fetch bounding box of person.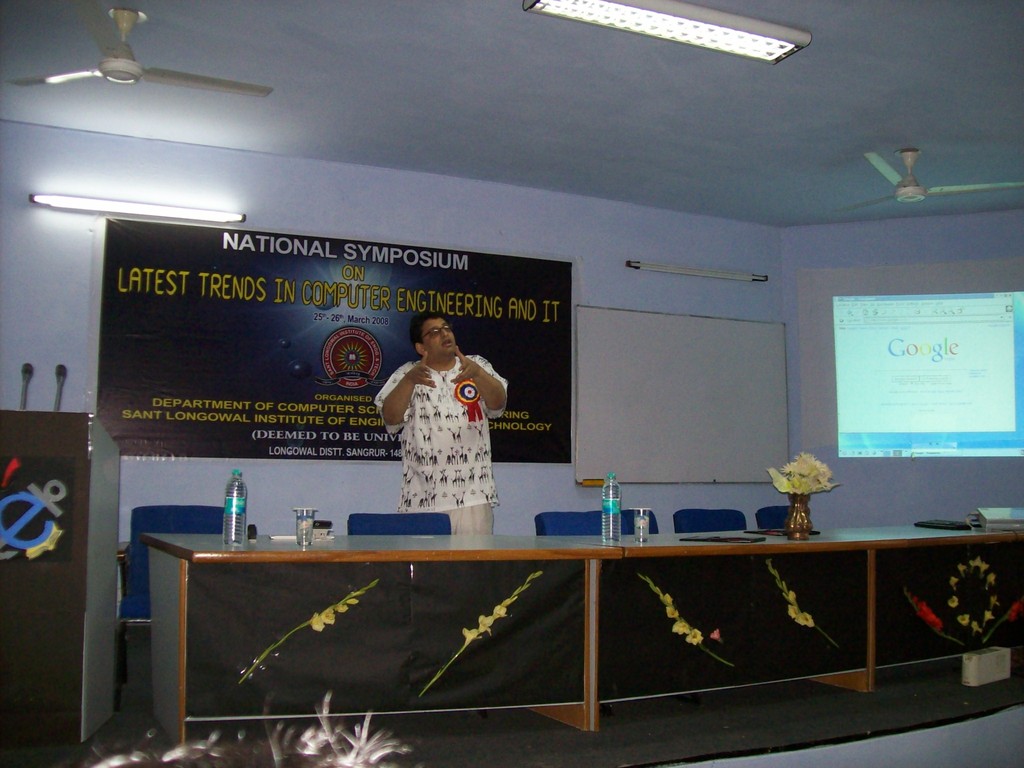
Bbox: select_region(374, 310, 500, 538).
